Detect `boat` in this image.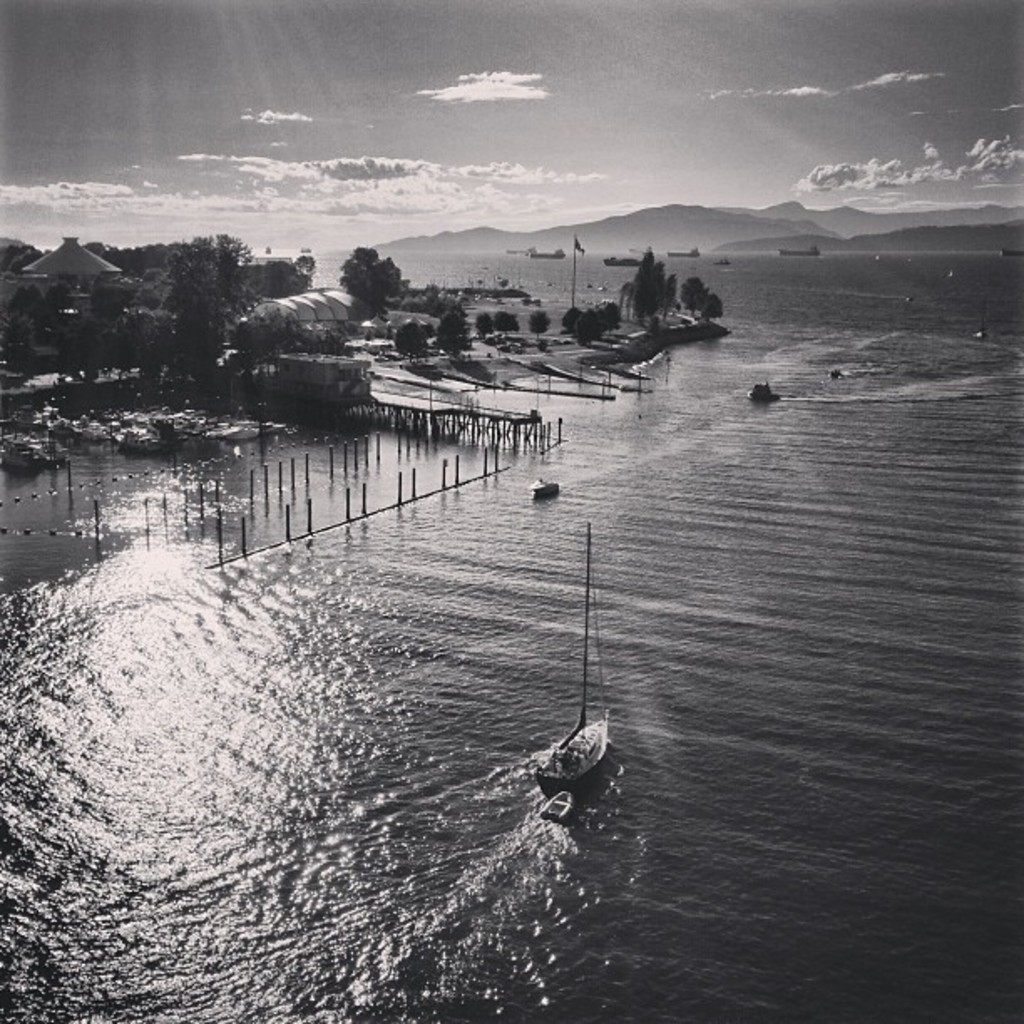
Detection: 527:475:562:497.
